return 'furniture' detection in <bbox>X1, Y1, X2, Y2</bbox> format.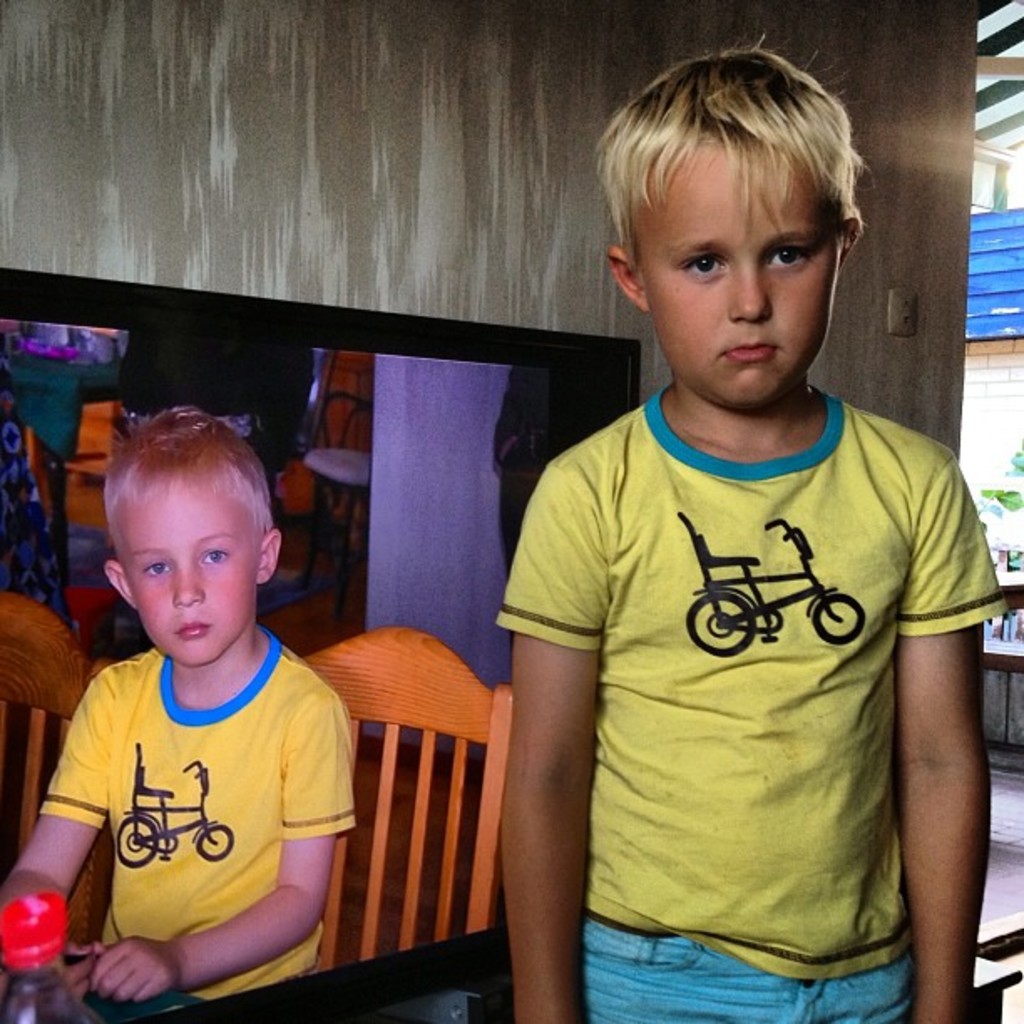
<bbox>301, 392, 370, 622</bbox>.
